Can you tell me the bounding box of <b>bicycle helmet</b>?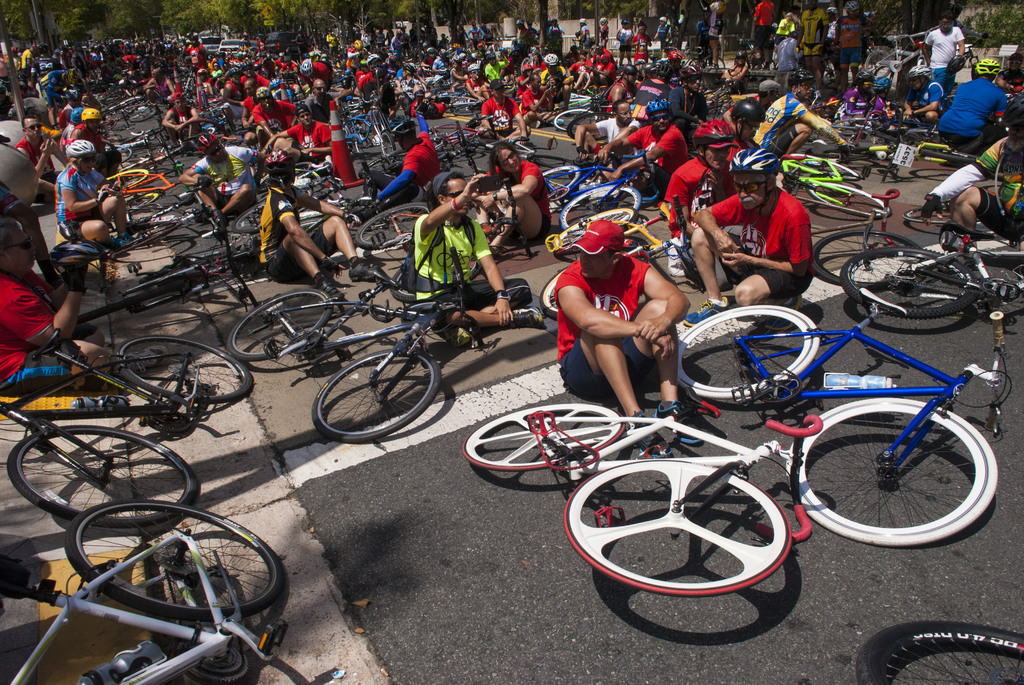
BBox(668, 51, 684, 59).
